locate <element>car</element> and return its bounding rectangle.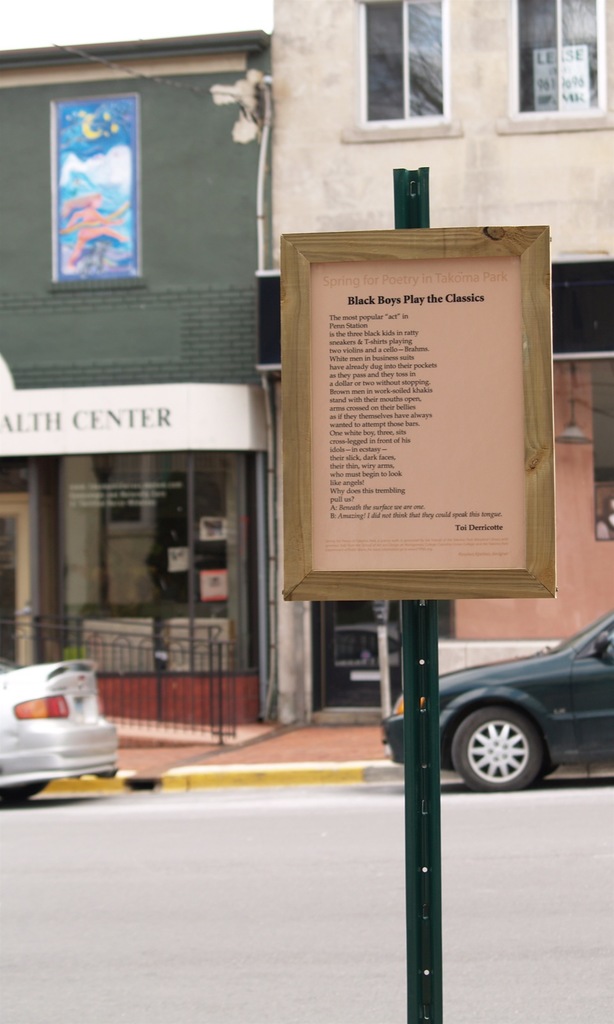
rect(378, 611, 613, 791).
